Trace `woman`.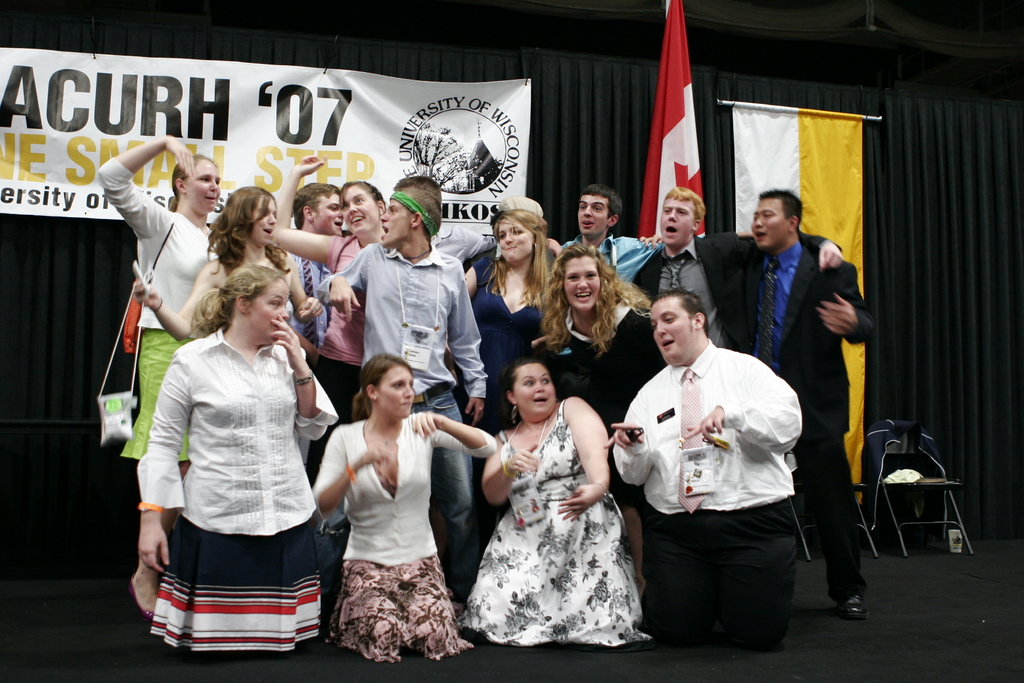
Traced to [x1=540, y1=241, x2=666, y2=600].
